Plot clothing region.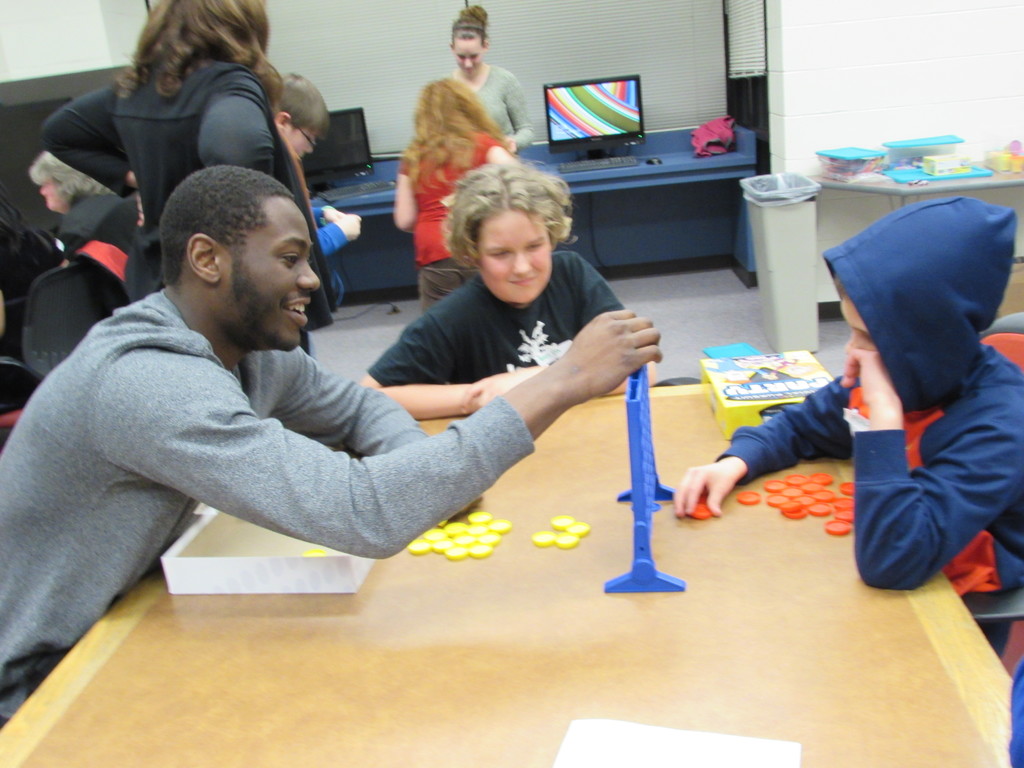
Plotted at bbox(1, 287, 540, 726).
